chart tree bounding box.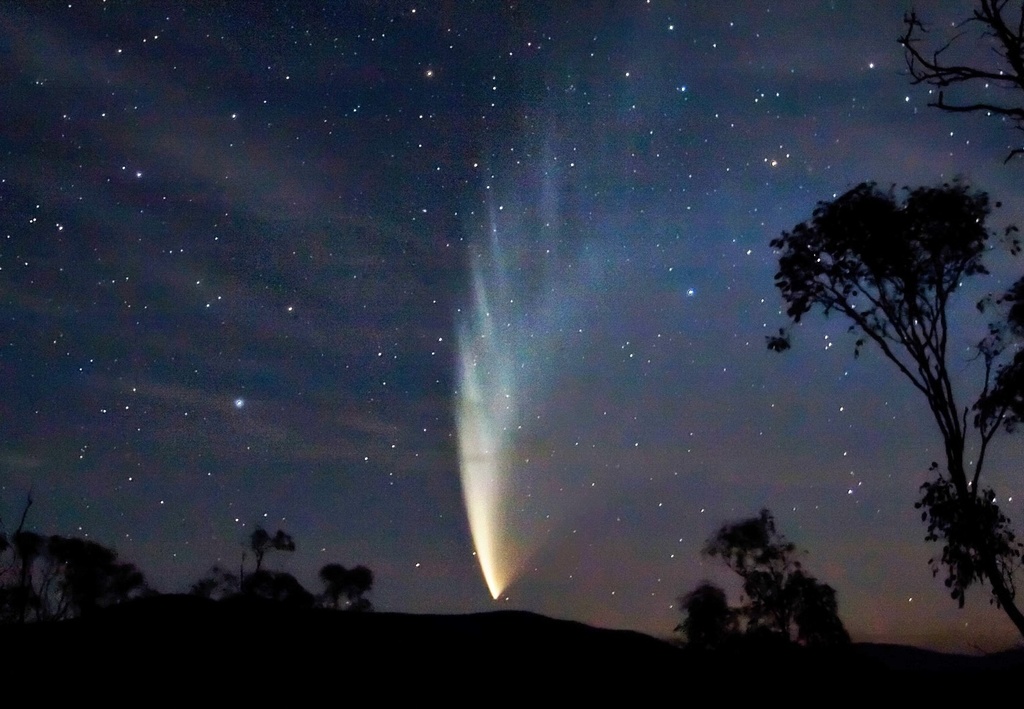
Charted: {"x1": 886, "y1": 0, "x2": 1023, "y2": 163}.
